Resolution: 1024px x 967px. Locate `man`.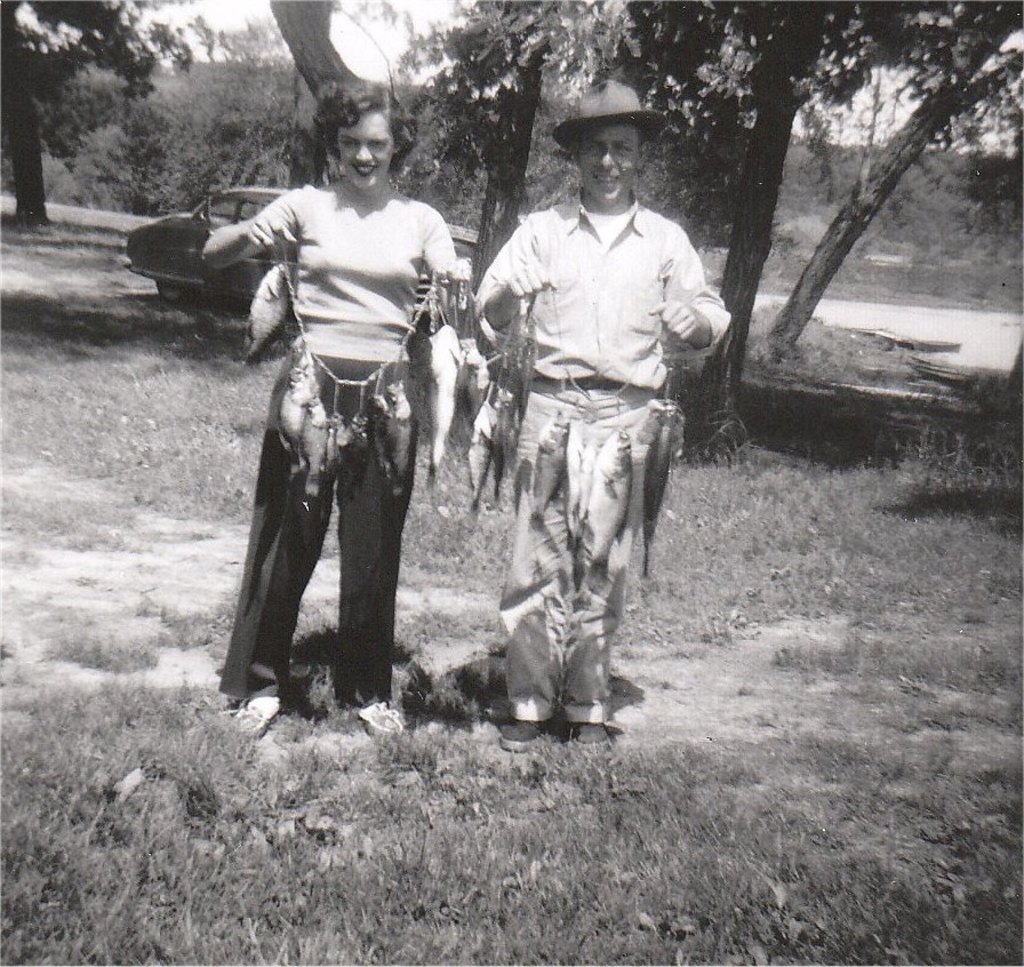
472 81 747 754.
